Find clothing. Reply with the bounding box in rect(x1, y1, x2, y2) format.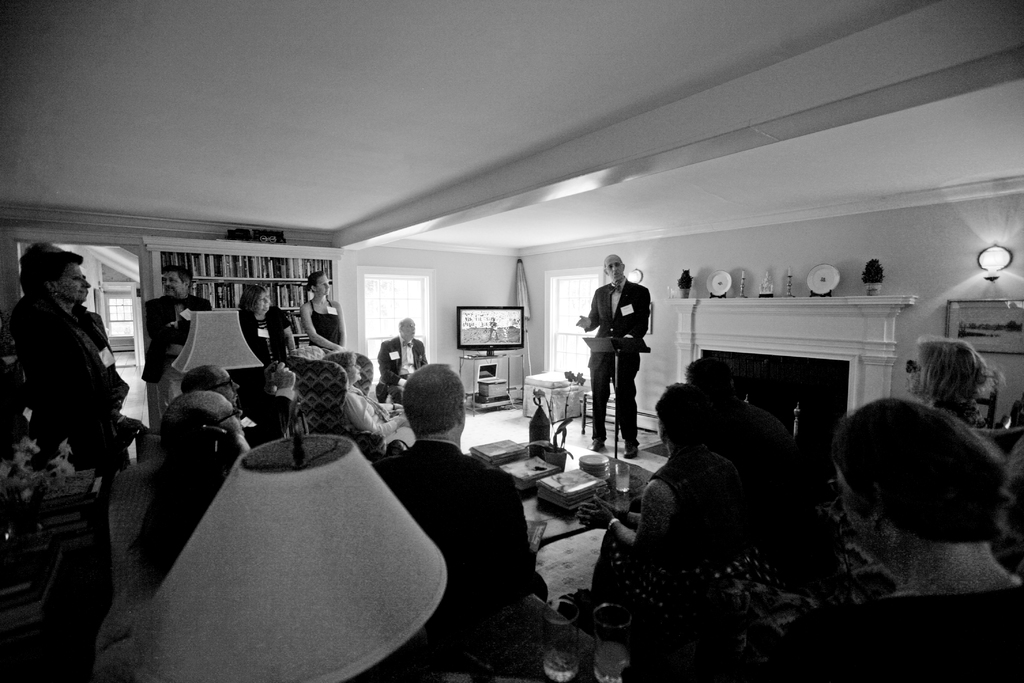
rect(772, 594, 1023, 682).
